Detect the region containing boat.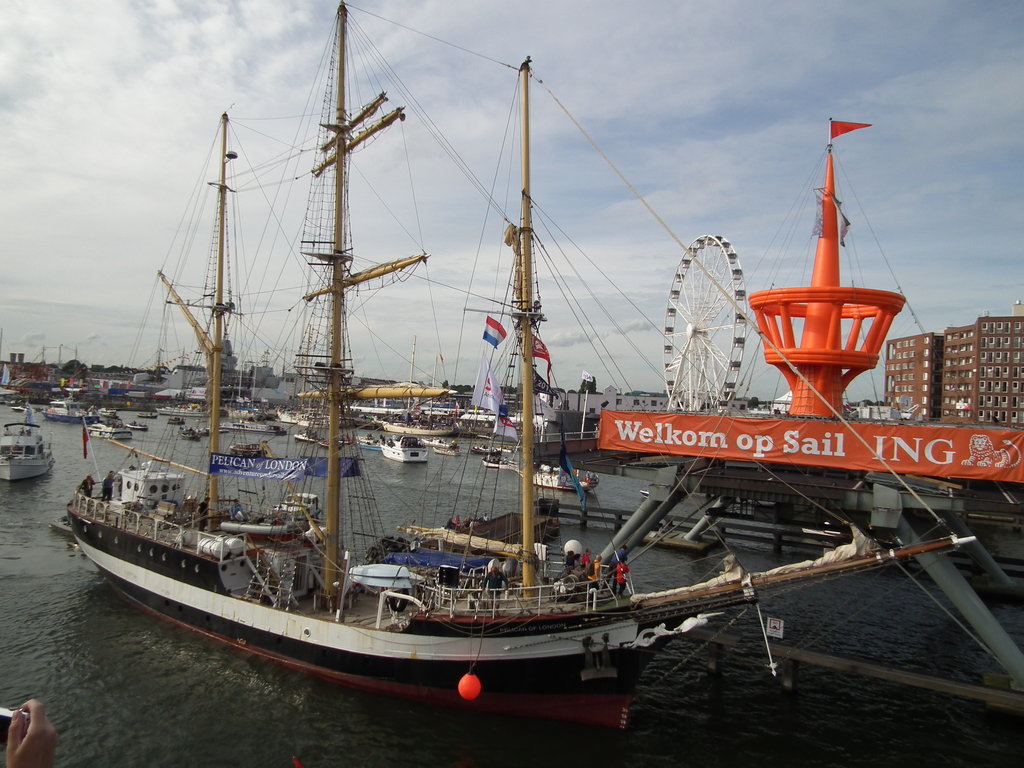
locate(378, 433, 425, 463).
